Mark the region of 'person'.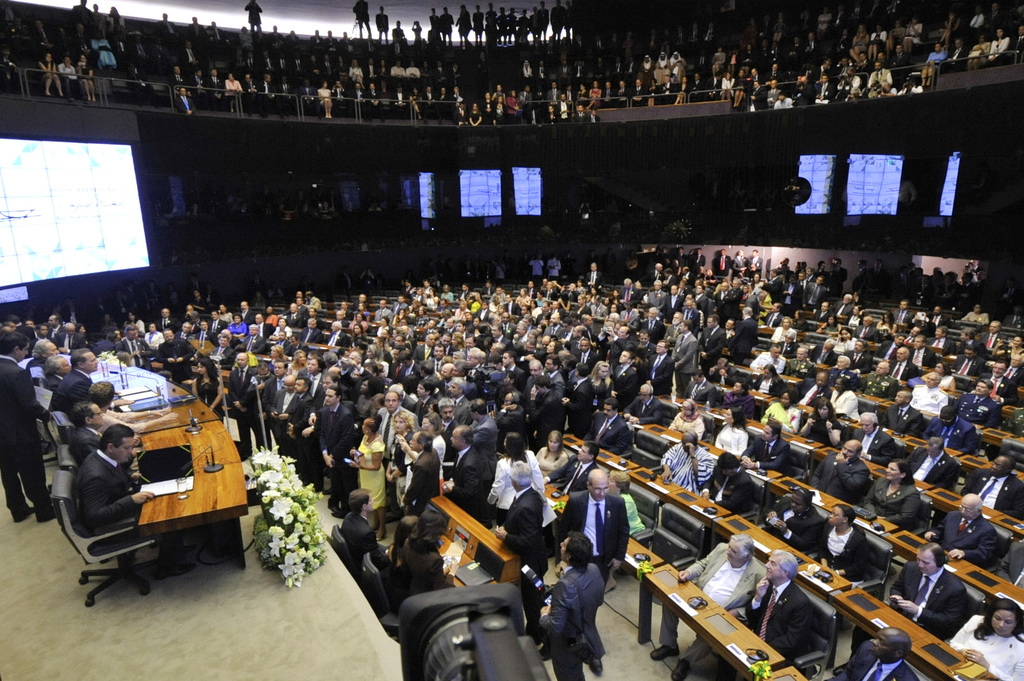
Region: 827/377/860/417.
